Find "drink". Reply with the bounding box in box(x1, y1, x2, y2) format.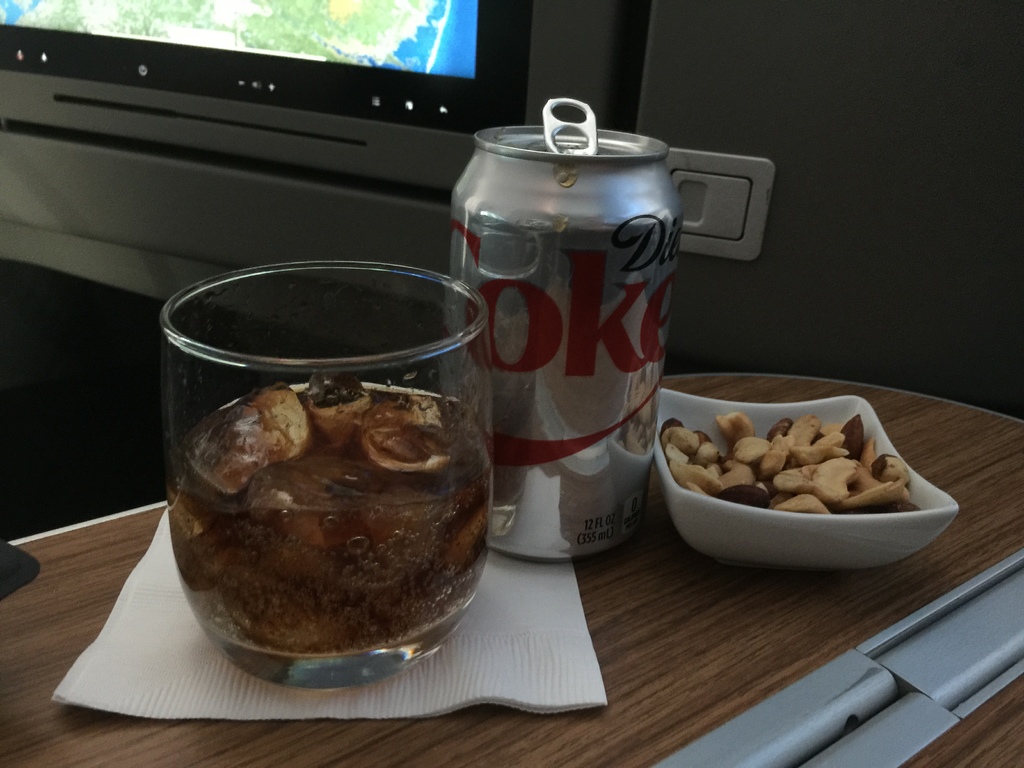
box(444, 96, 689, 568).
